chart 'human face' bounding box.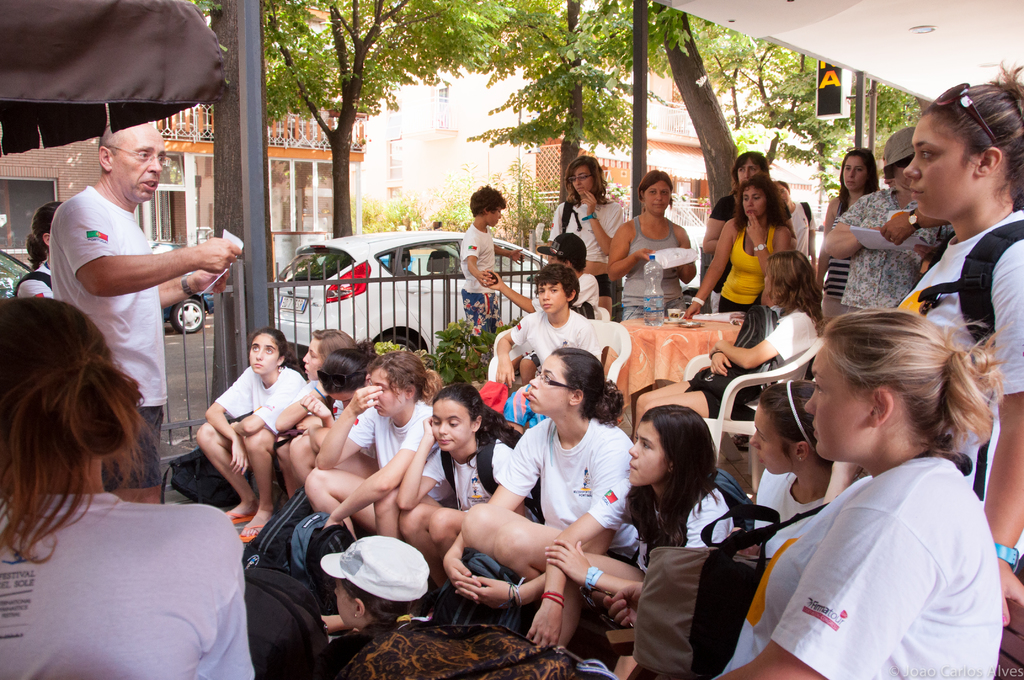
Charted: [left=486, top=208, right=502, bottom=227].
